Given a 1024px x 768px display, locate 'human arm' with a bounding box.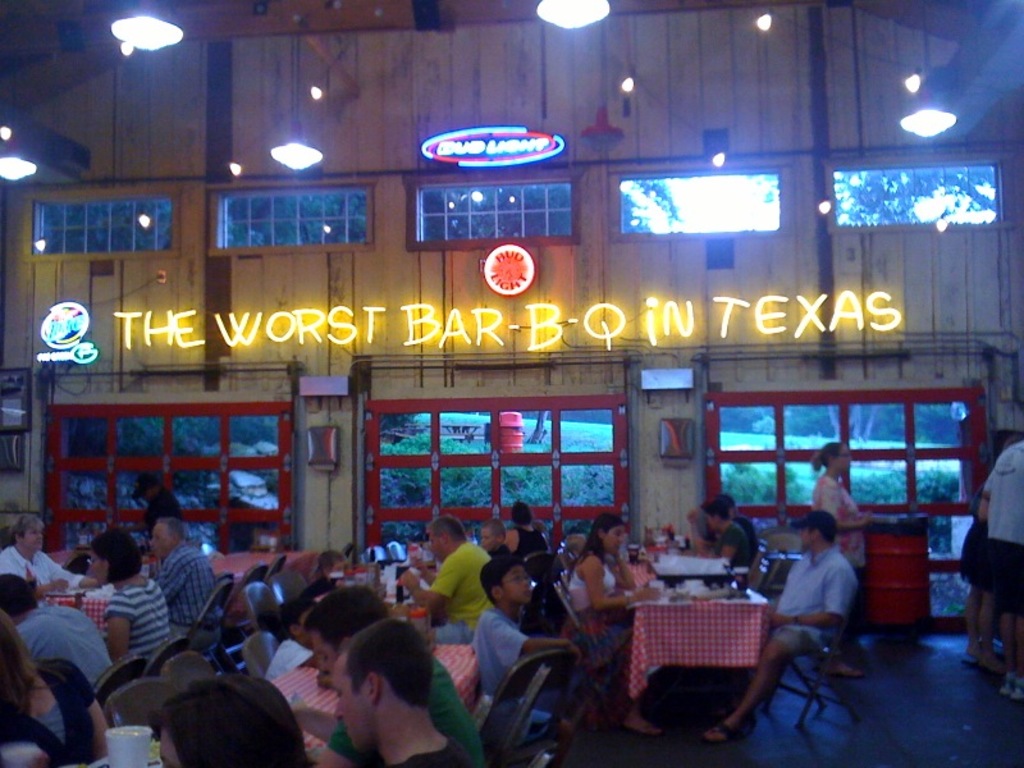
Located: pyautogui.locateOnScreen(494, 618, 581, 663).
